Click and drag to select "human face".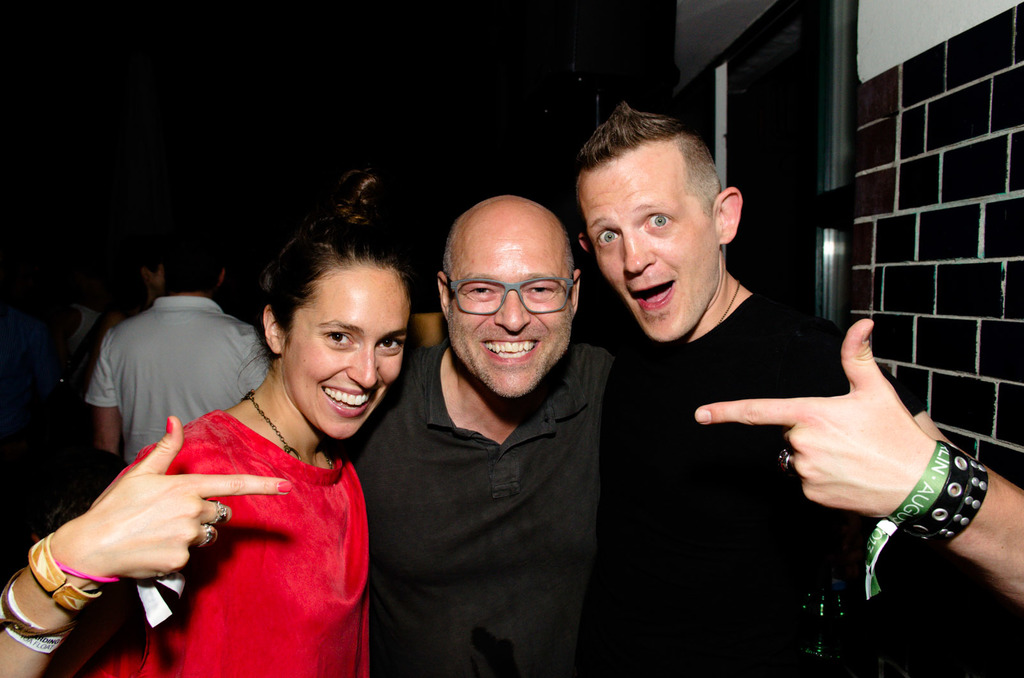
Selection: [282, 276, 412, 441].
